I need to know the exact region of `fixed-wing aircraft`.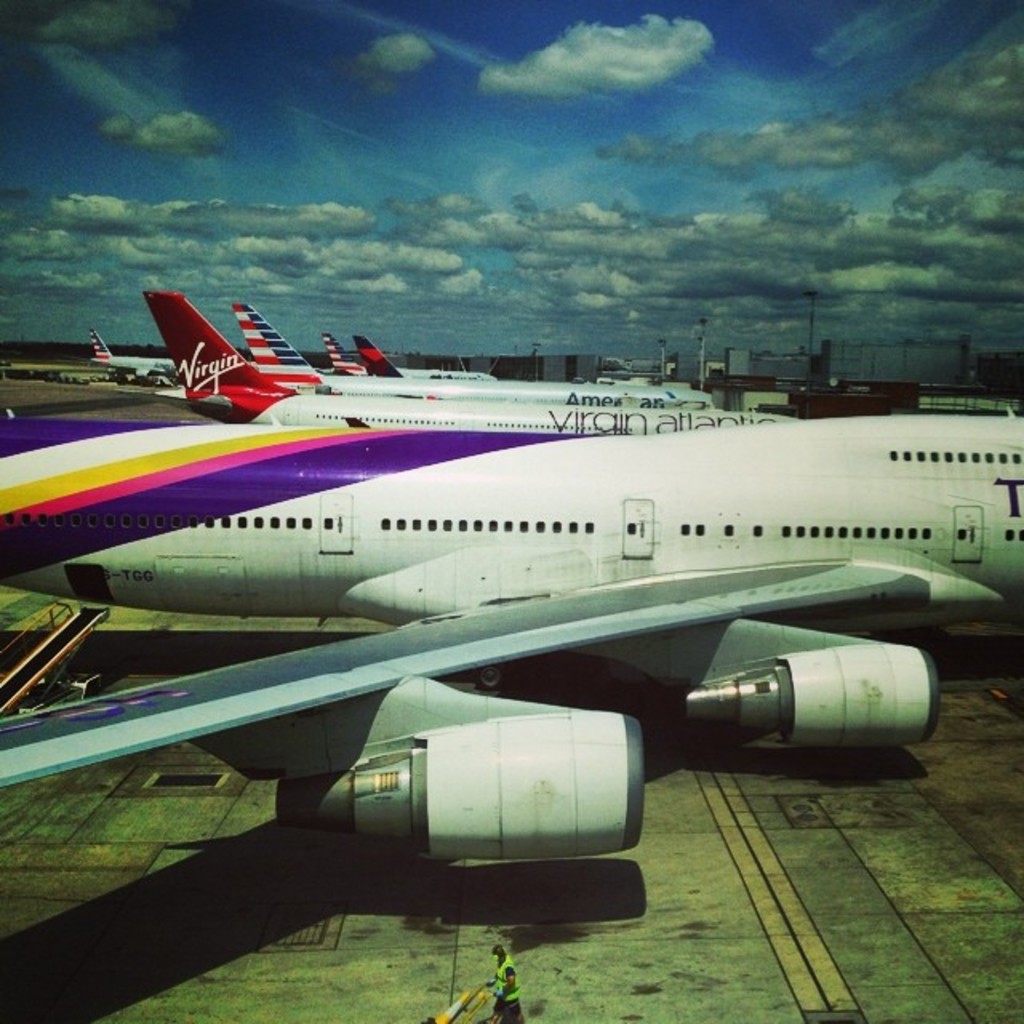
Region: (left=362, top=339, right=408, bottom=378).
